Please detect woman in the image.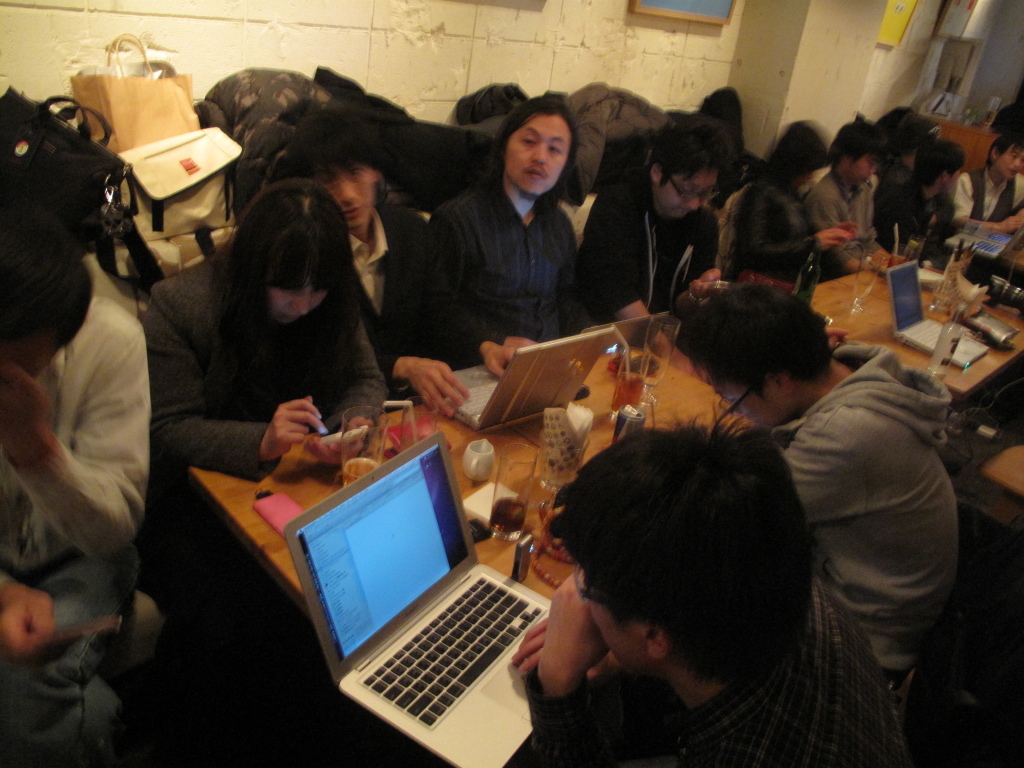
732 123 849 292.
